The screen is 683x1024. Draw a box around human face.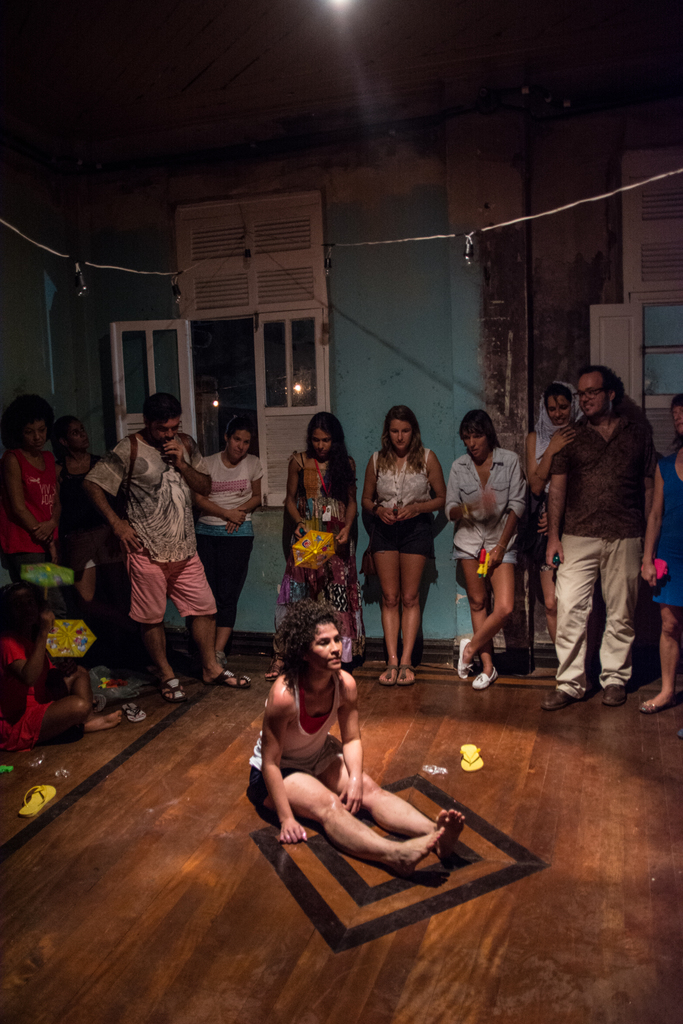
bbox=[312, 429, 331, 457].
